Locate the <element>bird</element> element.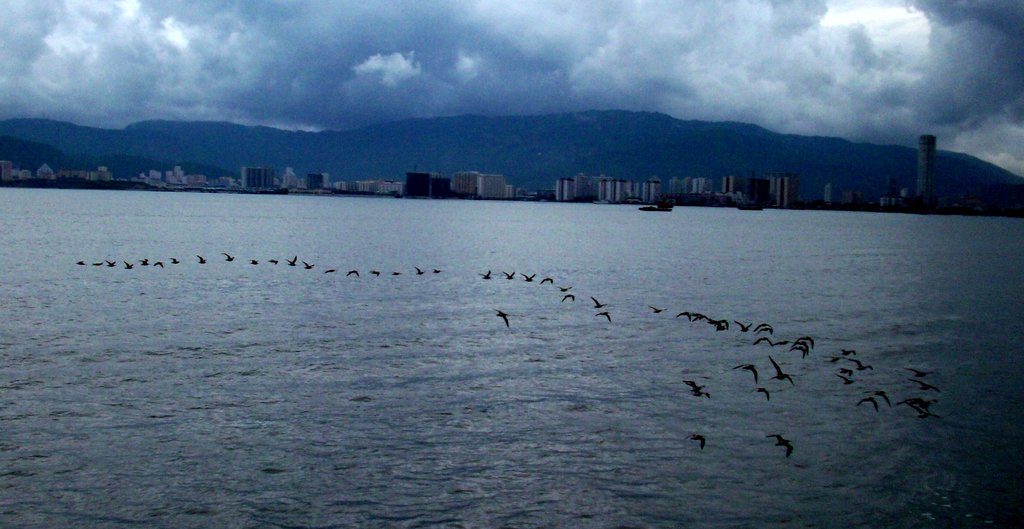
Element bbox: x1=74 y1=262 x2=87 y2=268.
